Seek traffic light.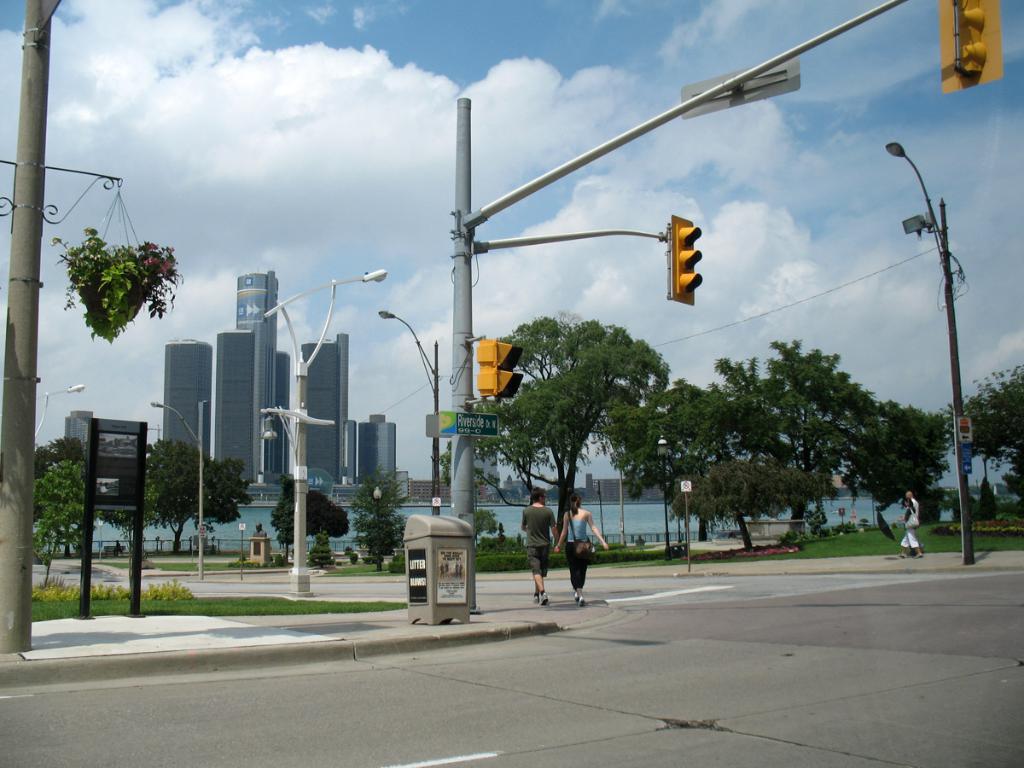
<box>497,340,524,398</box>.
